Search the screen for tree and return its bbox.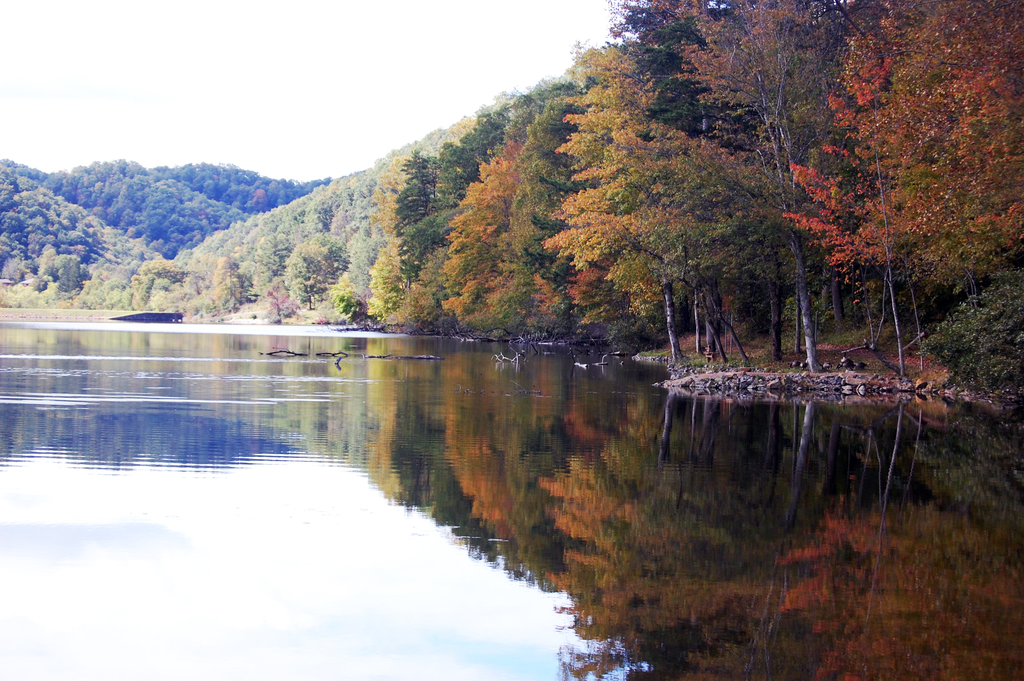
Found: (x1=779, y1=0, x2=1023, y2=323).
